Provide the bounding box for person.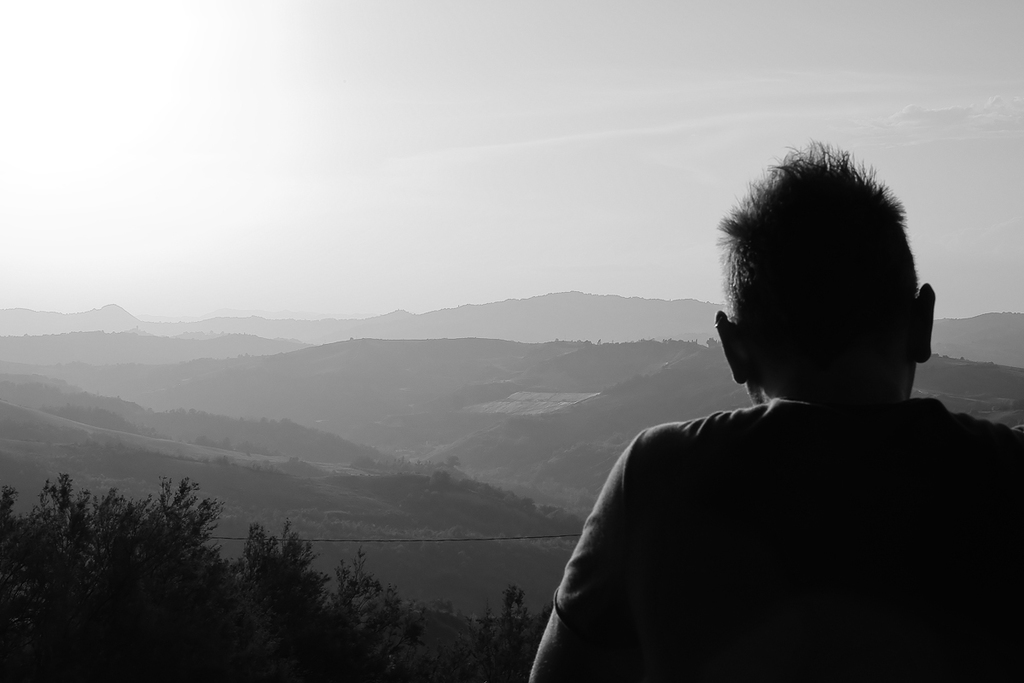
532/120/971/662.
